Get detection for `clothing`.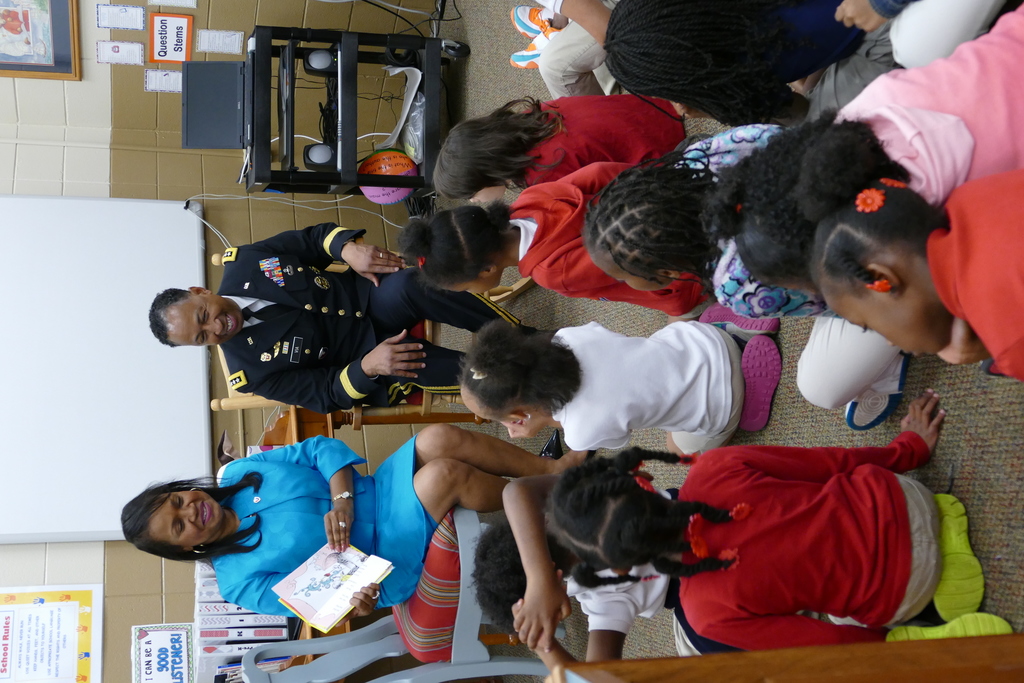
Detection: pyautogui.locateOnScreen(509, 83, 686, 190).
